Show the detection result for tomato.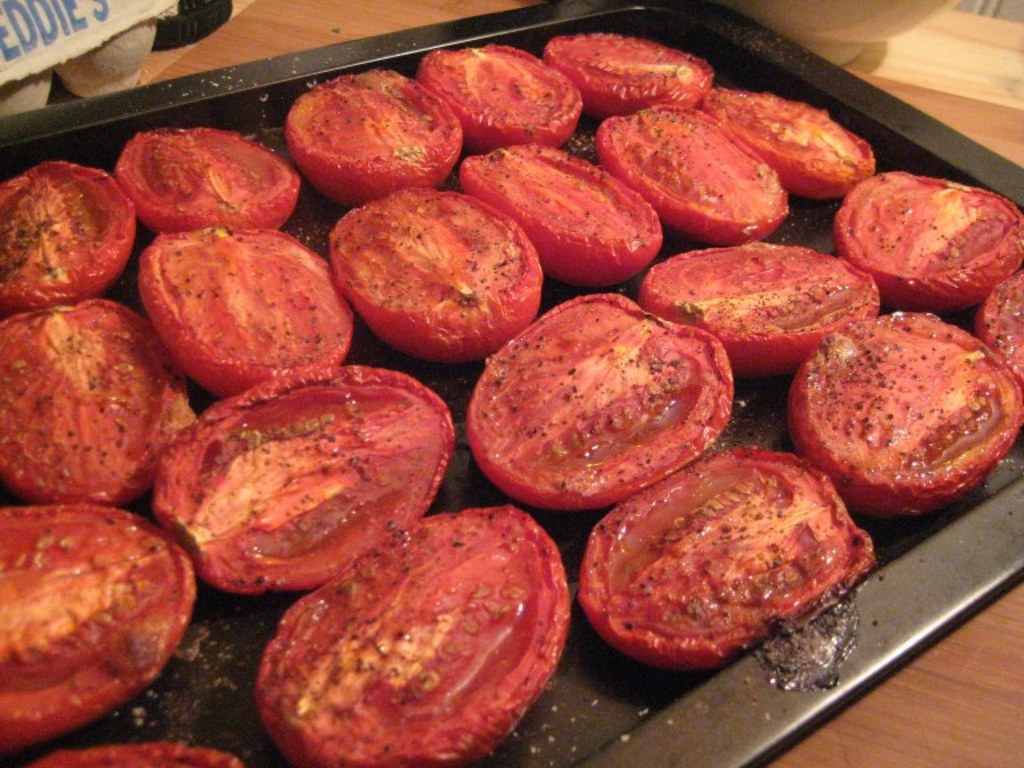
rect(0, 301, 183, 504).
